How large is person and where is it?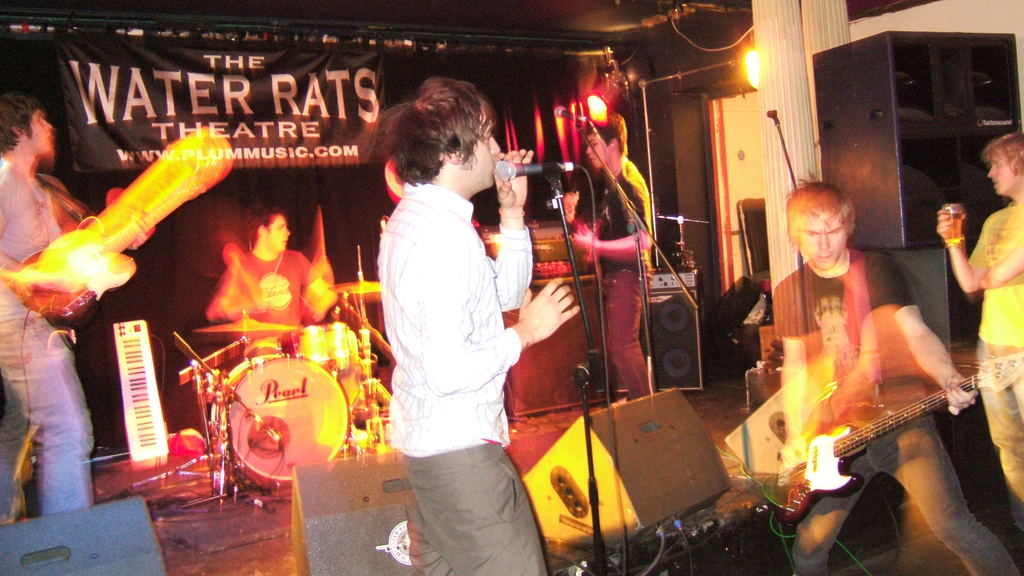
Bounding box: (x1=388, y1=74, x2=581, y2=575).
